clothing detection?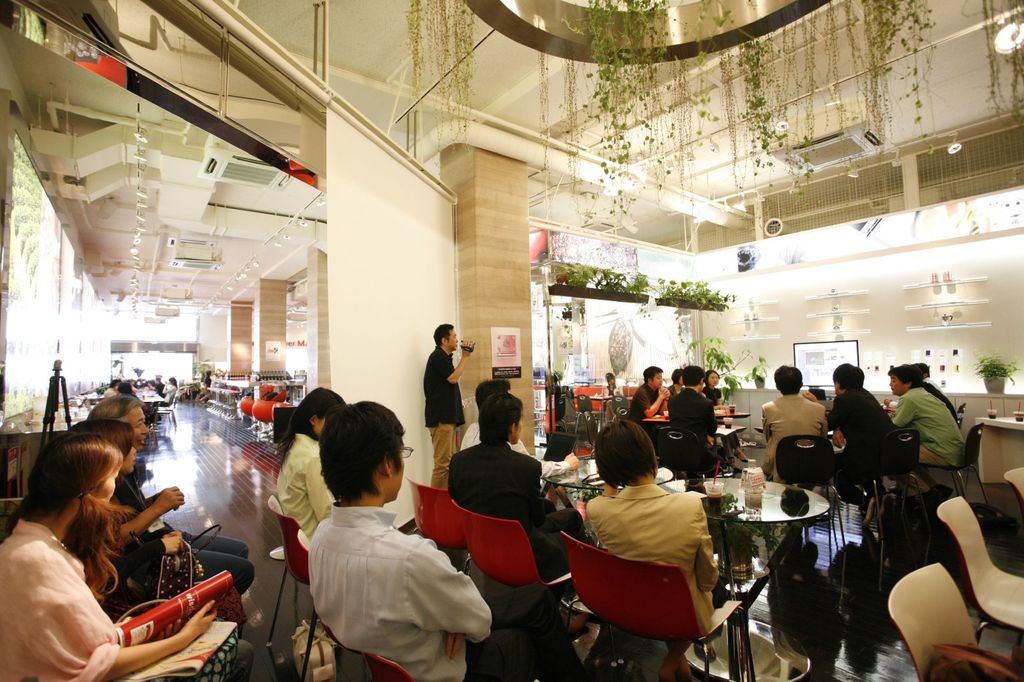
[448,440,589,577]
